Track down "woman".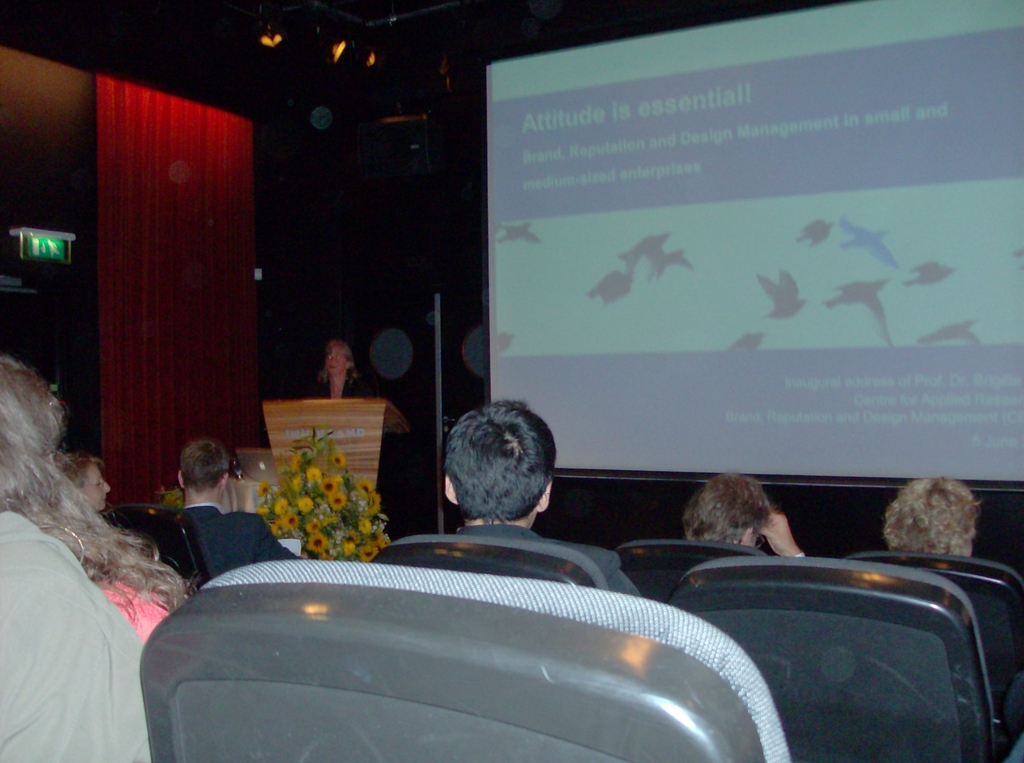
Tracked to 300 320 380 402.
